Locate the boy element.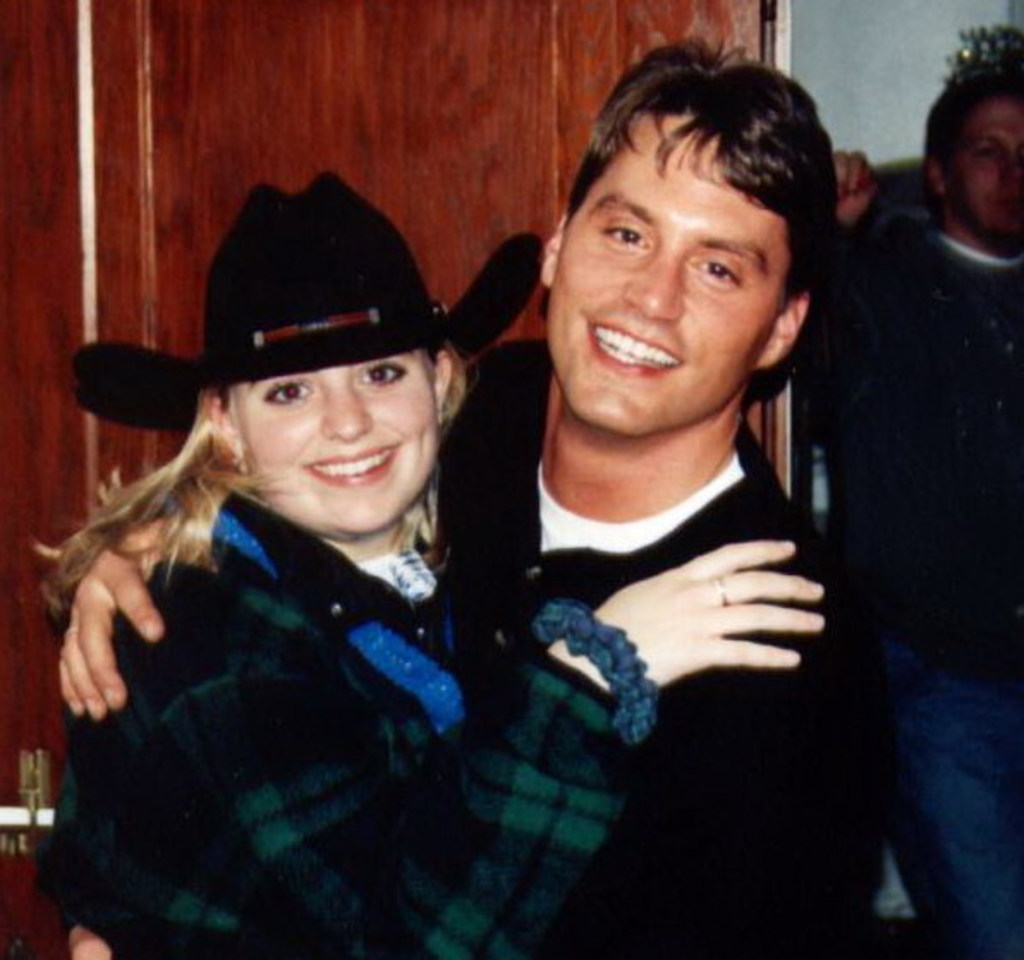
Element bbox: bbox=[31, 240, 550, 957].
